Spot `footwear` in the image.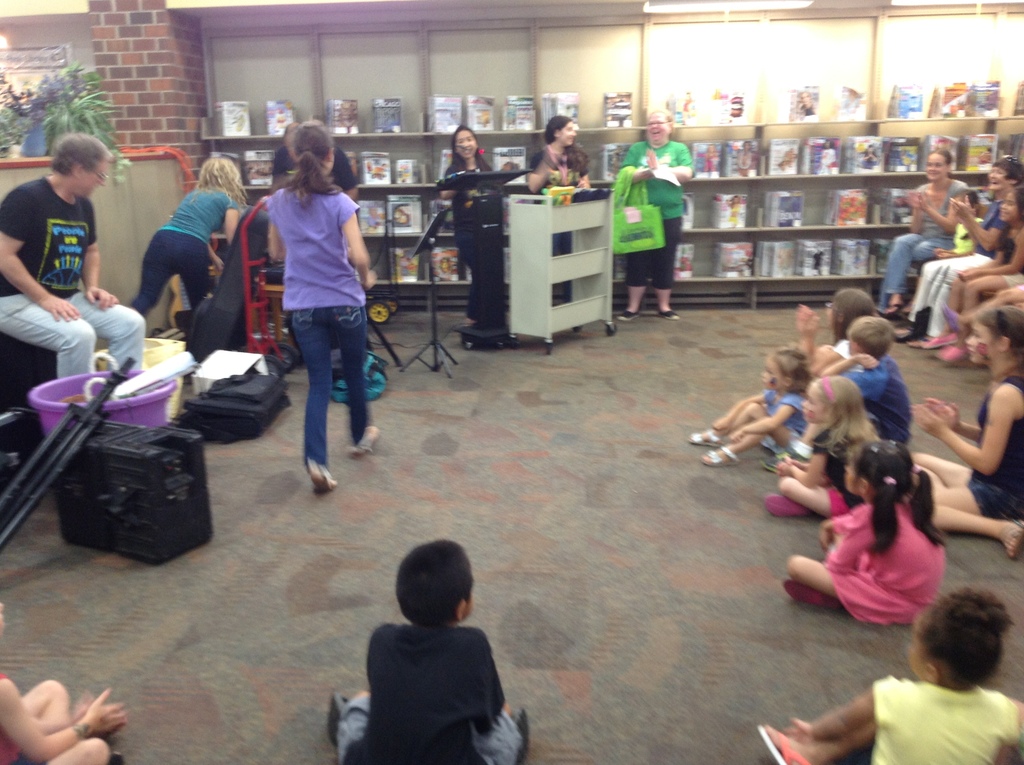
`footwear` found at pyautogui.locateOnScreen(686, 426, 721, 441).
